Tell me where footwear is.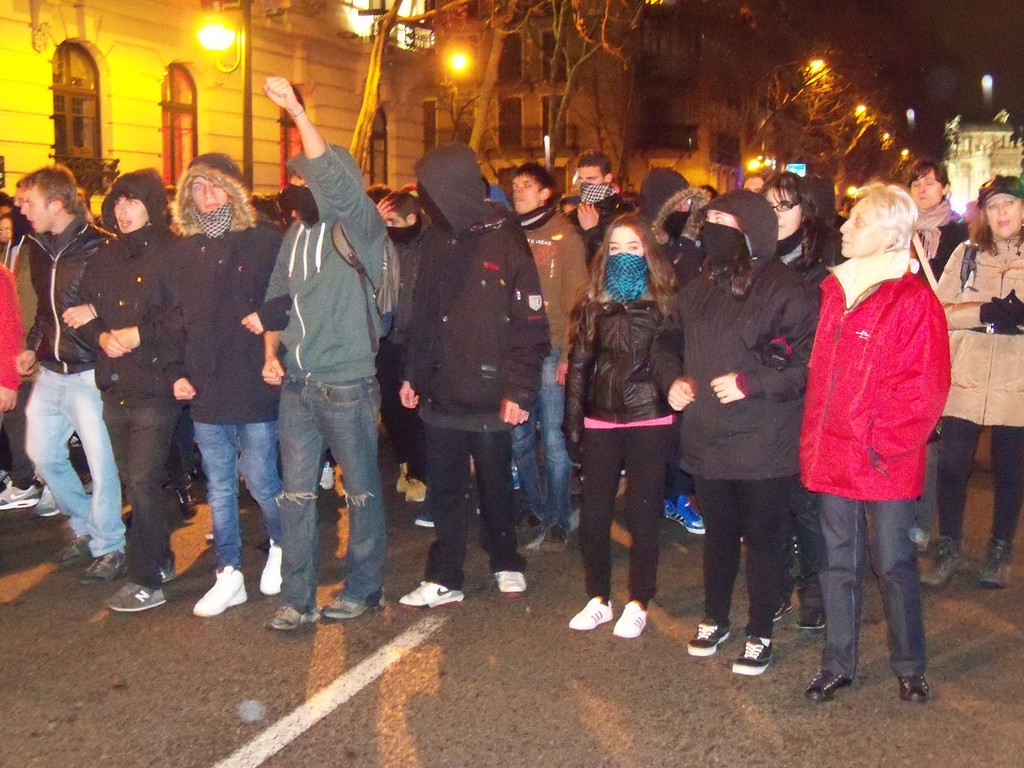
footwear is at (left=321, top=596, right=384, bottom=618).
